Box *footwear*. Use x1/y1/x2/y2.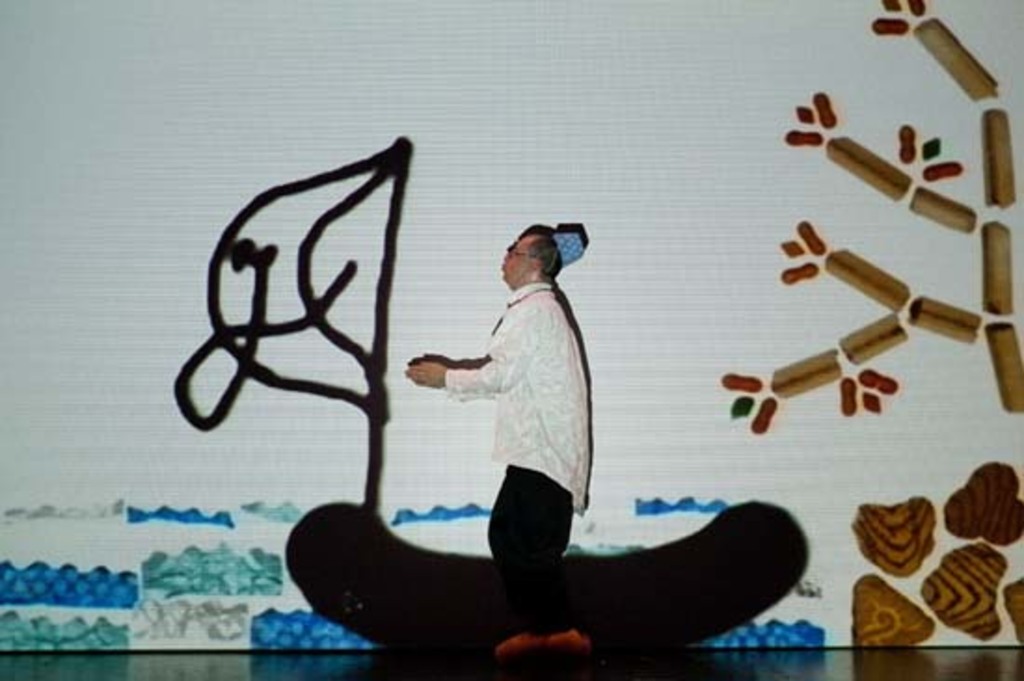
536/633/586/664.
